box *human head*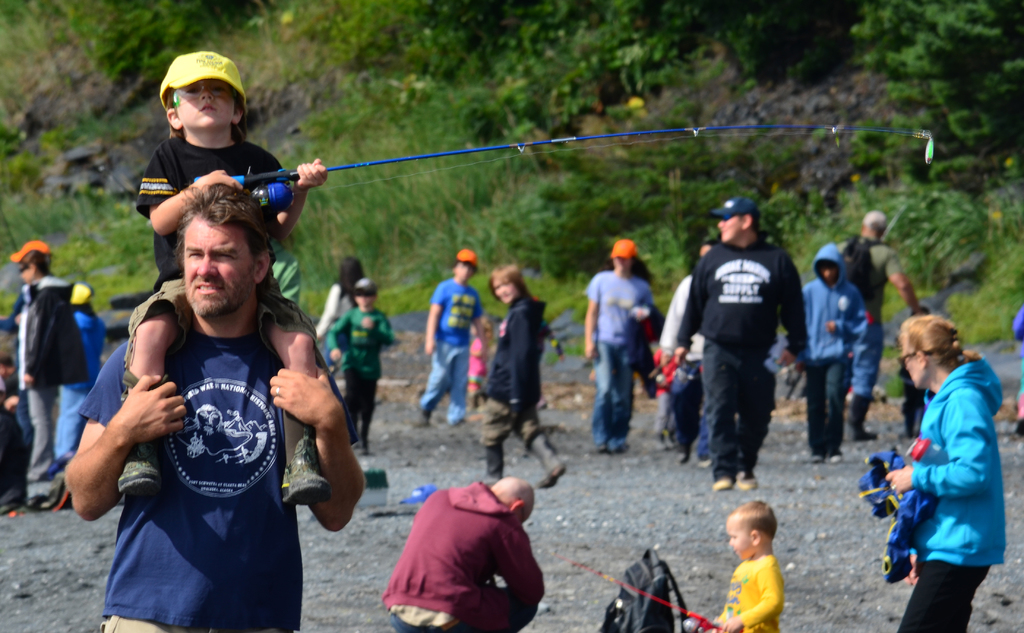
x1=814 y1=242 x2=844 y2=290
